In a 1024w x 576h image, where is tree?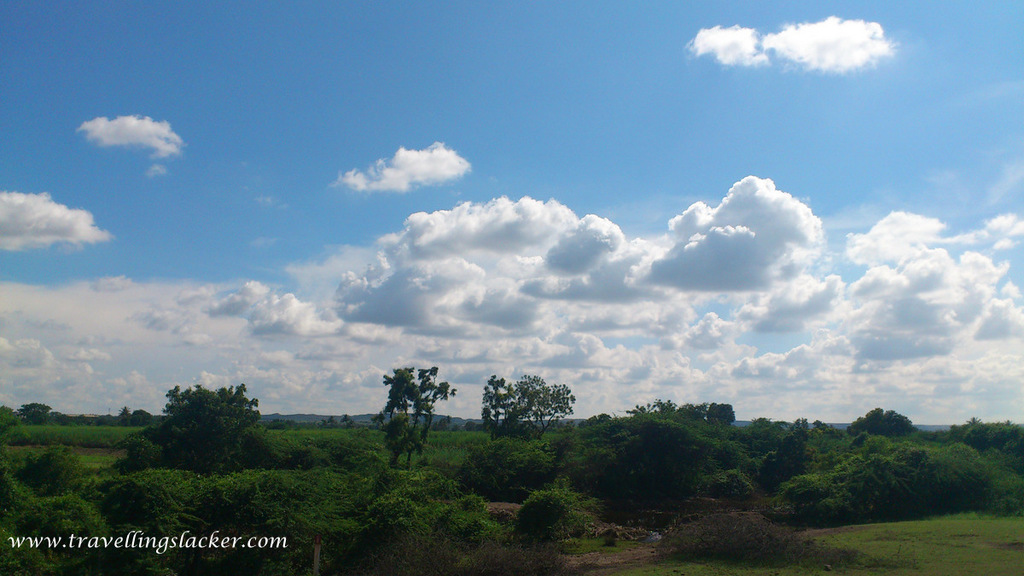
133,386,260,470.
